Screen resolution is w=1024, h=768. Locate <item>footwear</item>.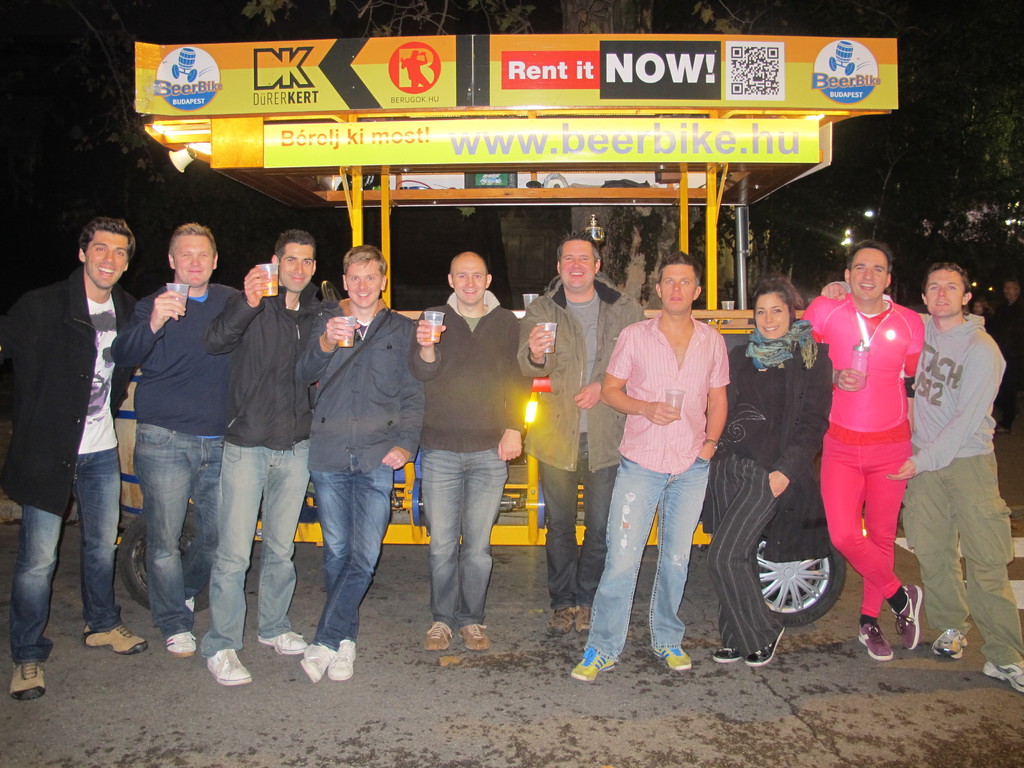
{"x1": 300, "y1": 641, "x2": 331, "y2": 682}.
